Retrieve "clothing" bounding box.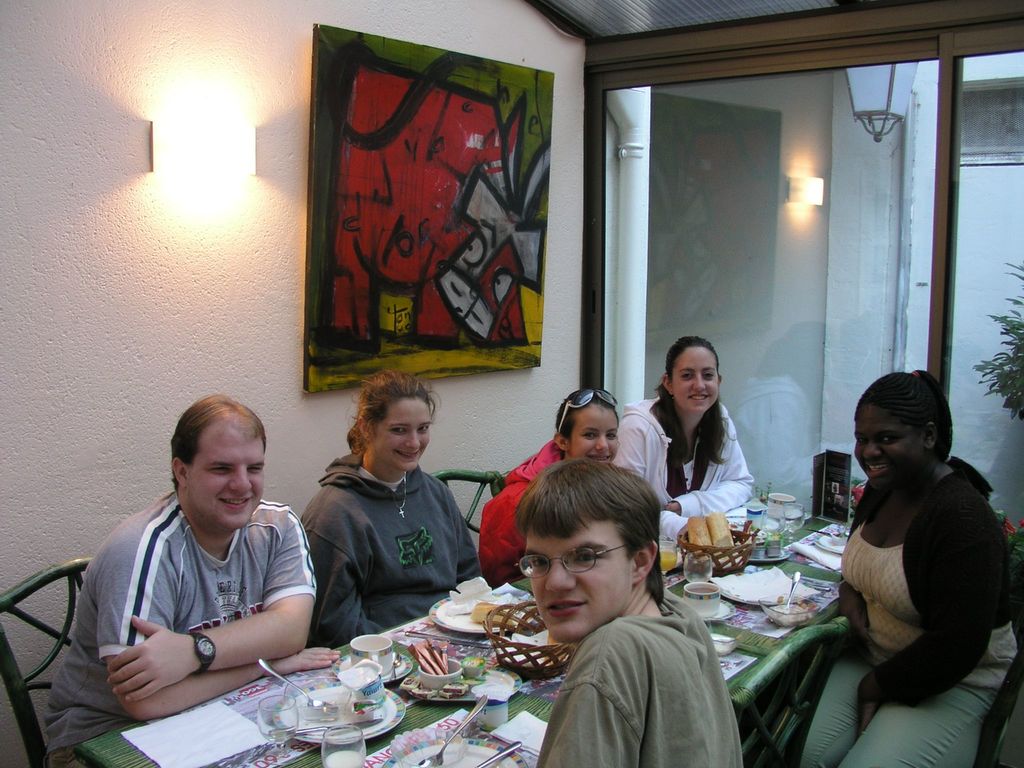
Bounding box: x1=39 y1=493 x2=319 y2=767.
